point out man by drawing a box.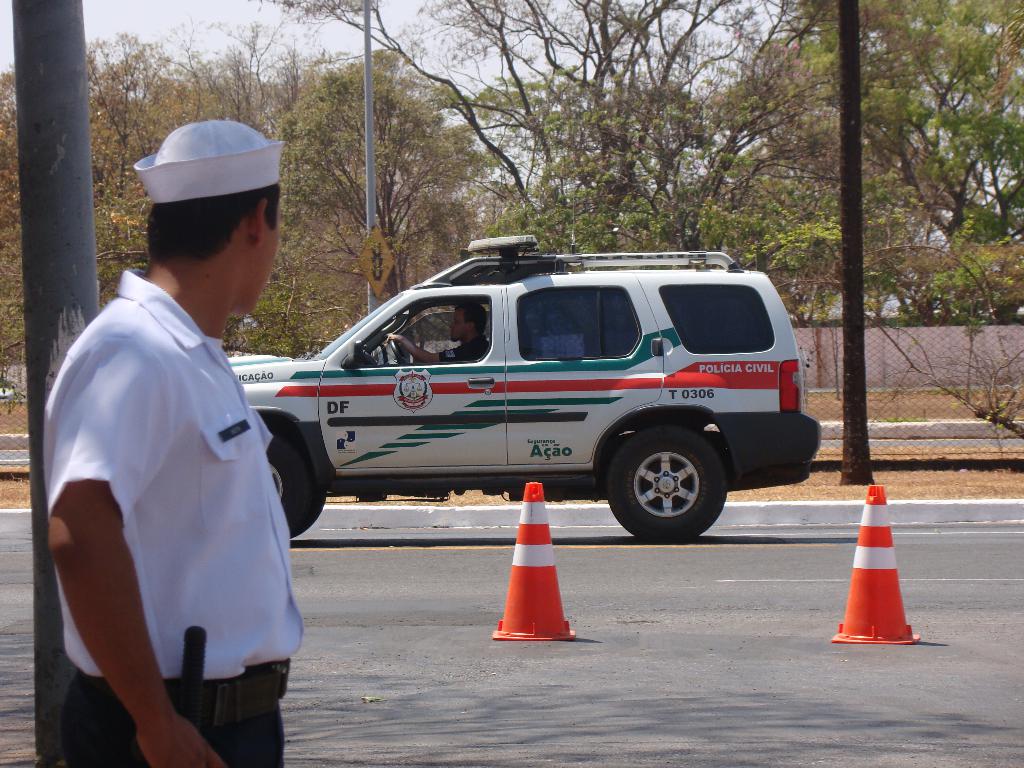
[left=35, top=148, right=312, bottom=763].
